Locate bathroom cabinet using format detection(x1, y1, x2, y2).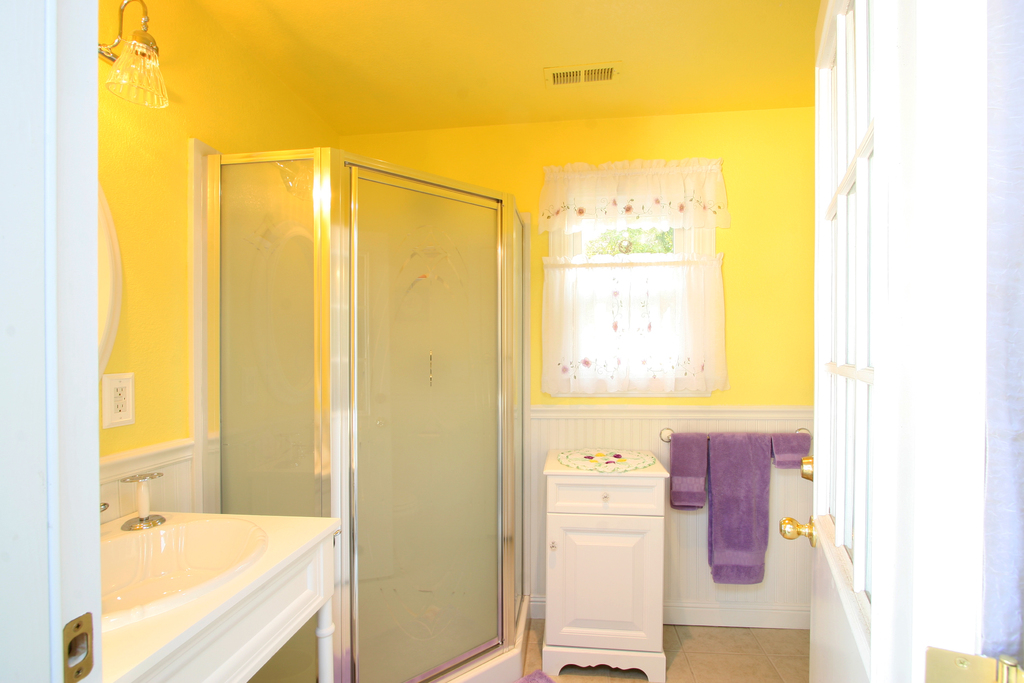
detection(539, 441, 664, 682).
